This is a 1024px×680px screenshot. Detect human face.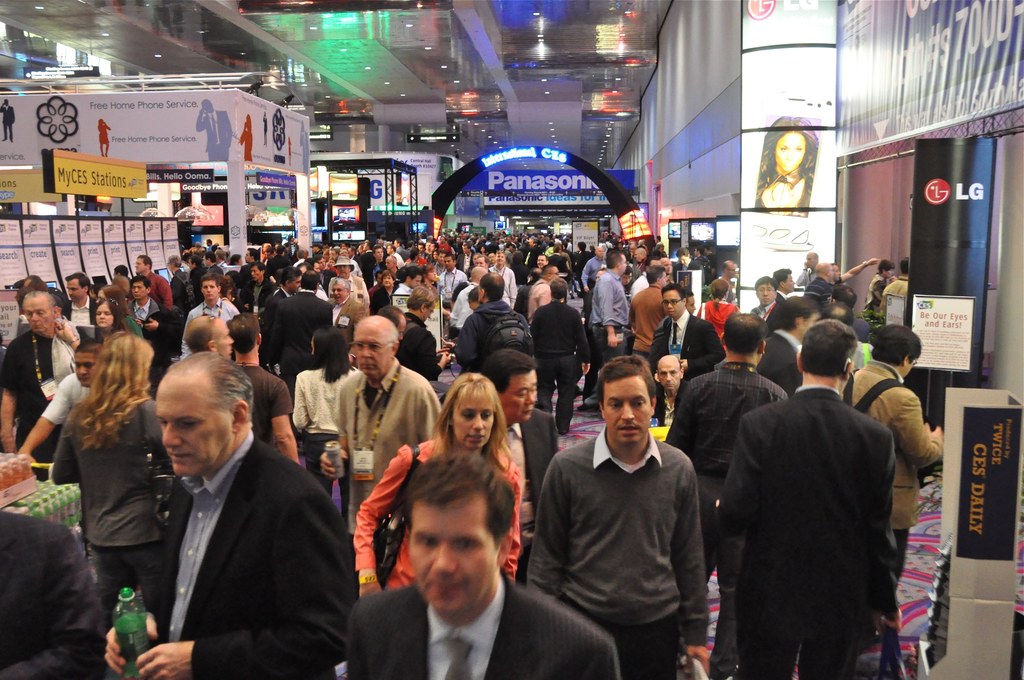
451/389/495/454.
